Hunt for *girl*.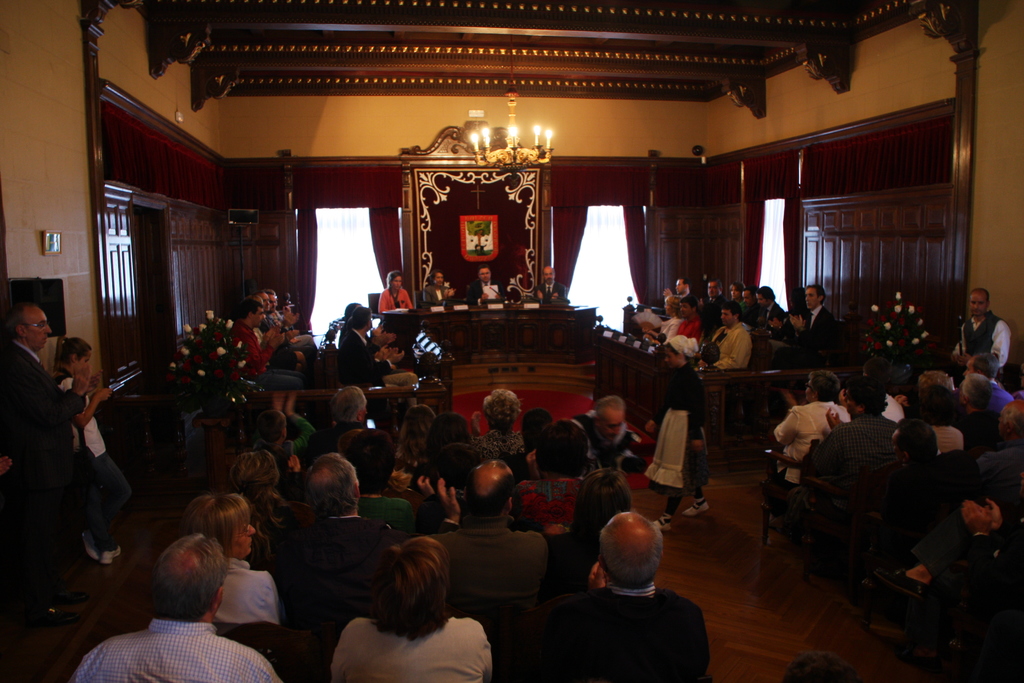
Hunted down at [x1=228, y1=448, x2=308, y2=570].
